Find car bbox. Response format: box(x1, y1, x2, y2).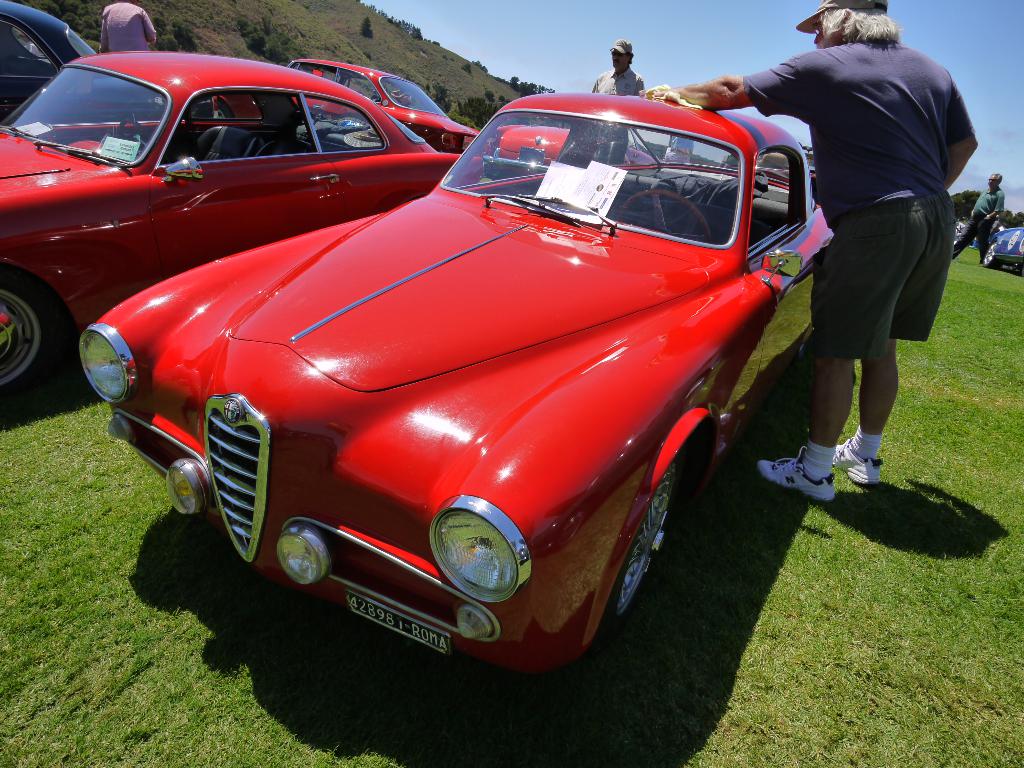
box(0, 51, 546, 389).
